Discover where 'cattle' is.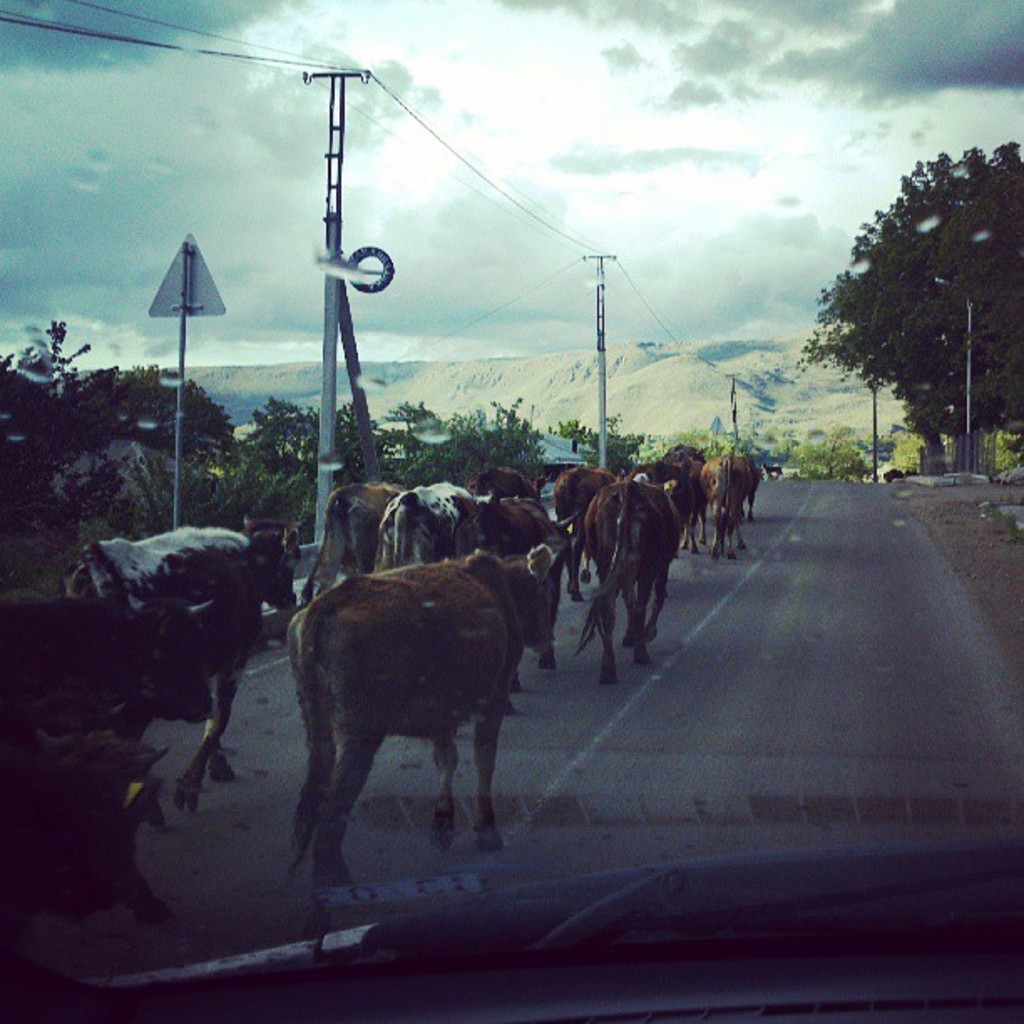
Discovered at <region>480, 495, 582, 708</region>.
